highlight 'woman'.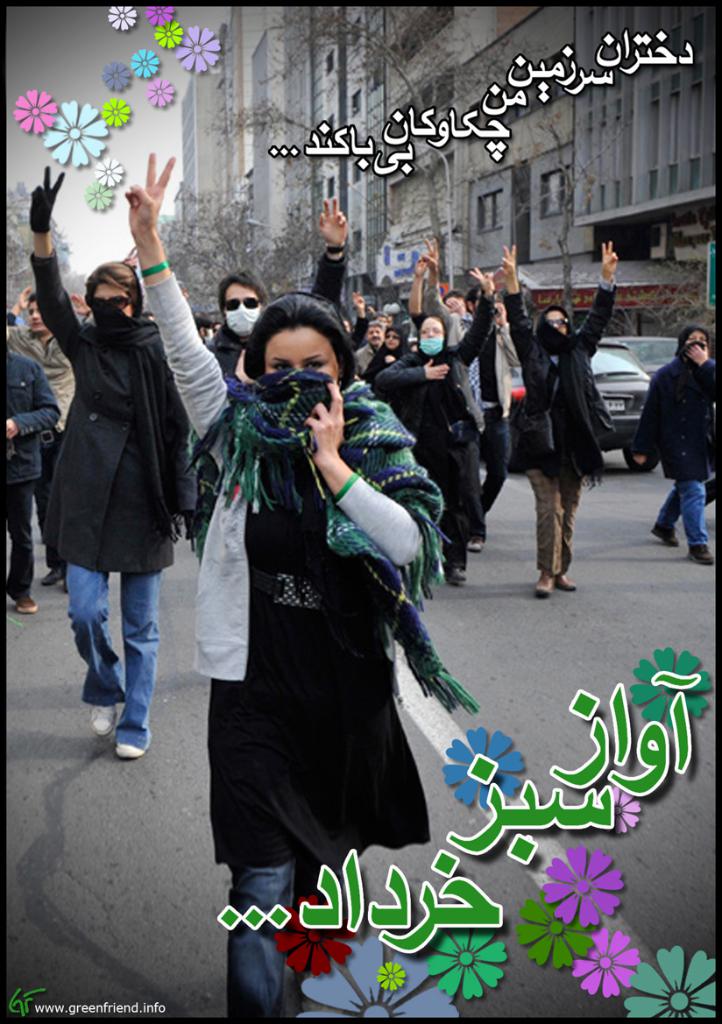
Highlighted region: <bbox>503, 237, 607, 593</bbox>.
